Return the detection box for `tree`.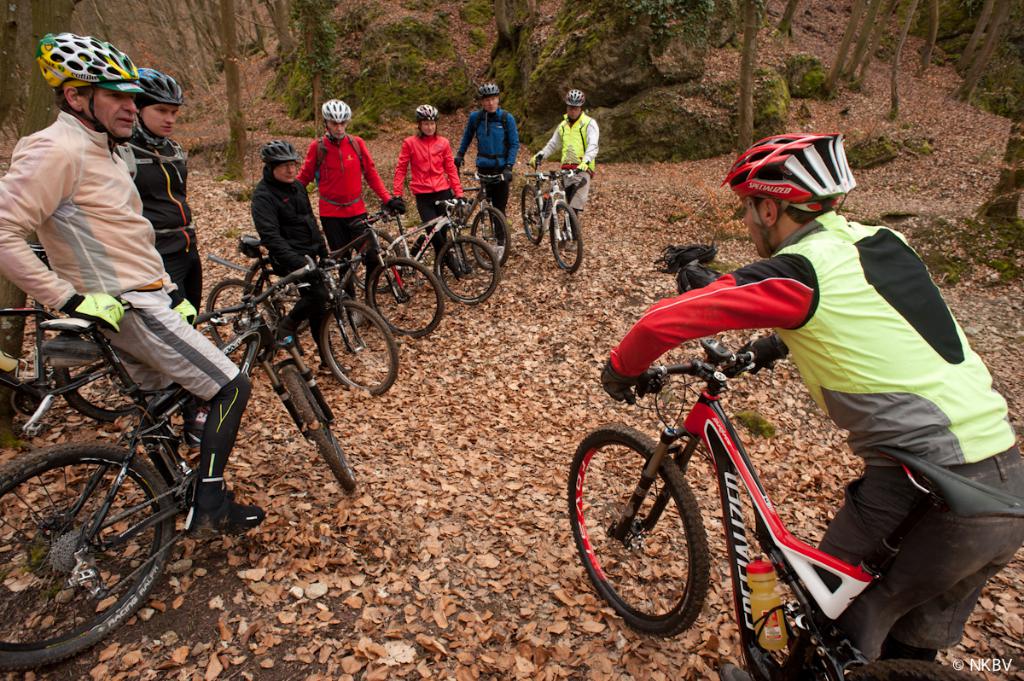
<region>518, 0, 540, 28</region>.
